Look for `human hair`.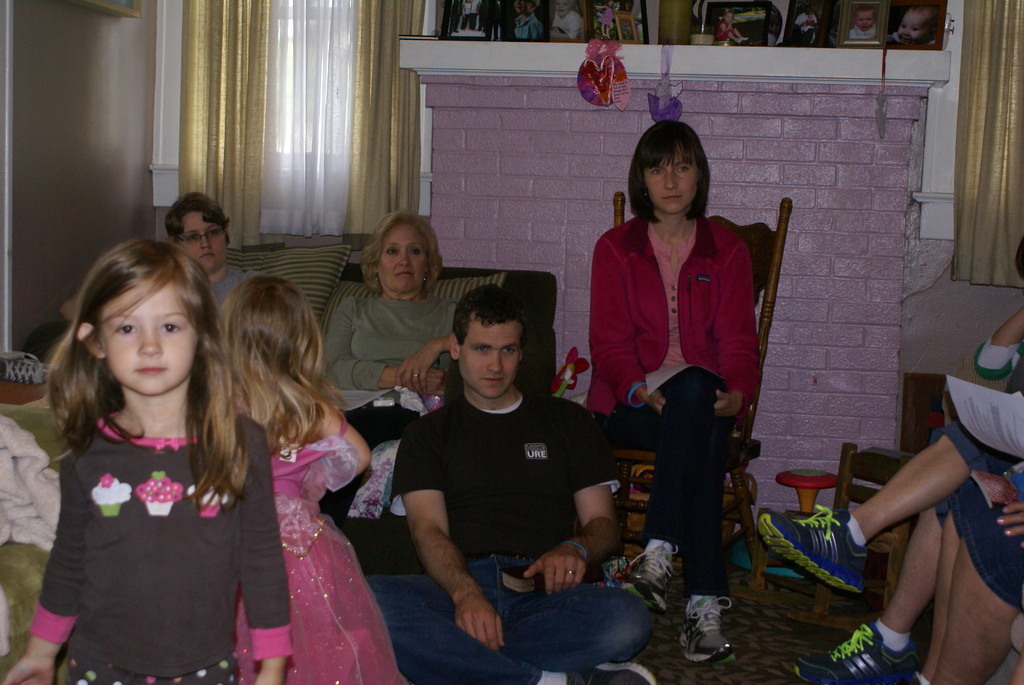
Found: x1=721, y1=6, x2=735, y2=24.
